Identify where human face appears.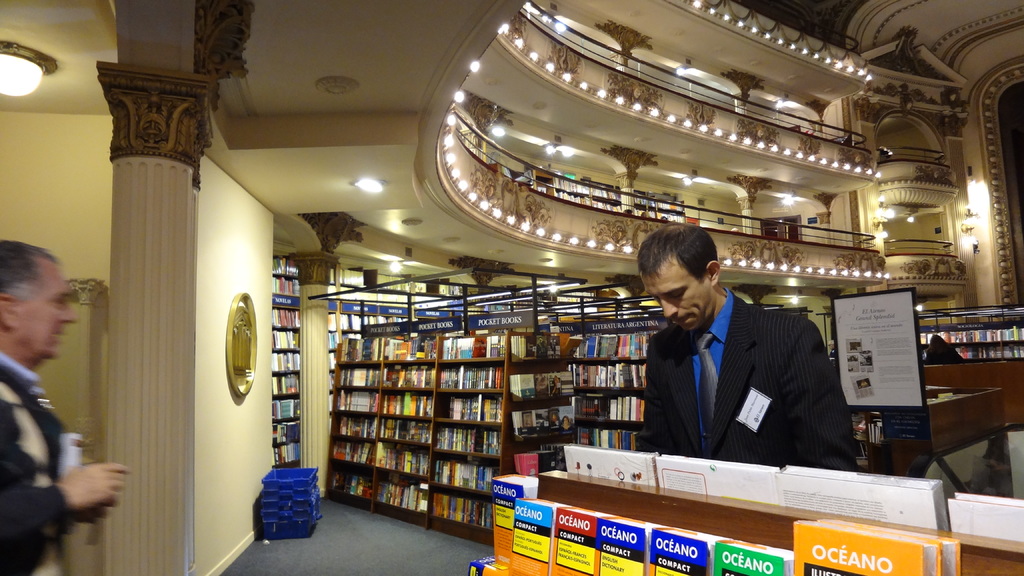
Appears at (12,252,81,360).
